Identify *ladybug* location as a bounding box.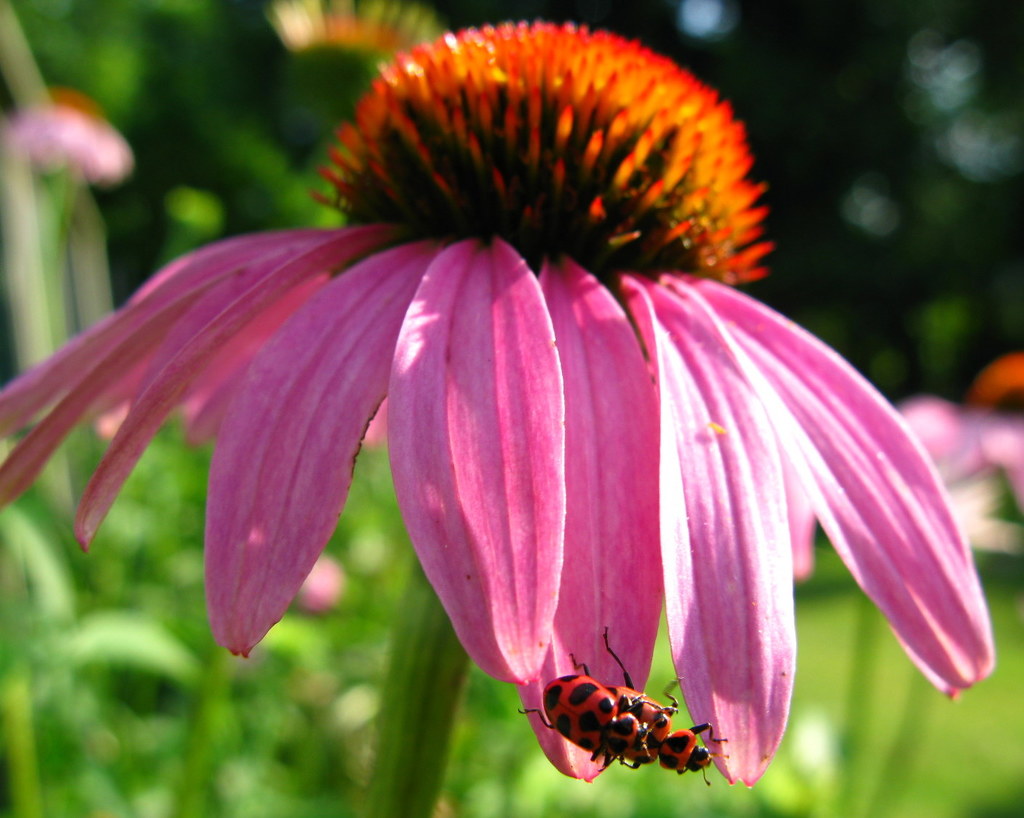
pyautogui.locateOnScreen(598, 625, 730, 788).
